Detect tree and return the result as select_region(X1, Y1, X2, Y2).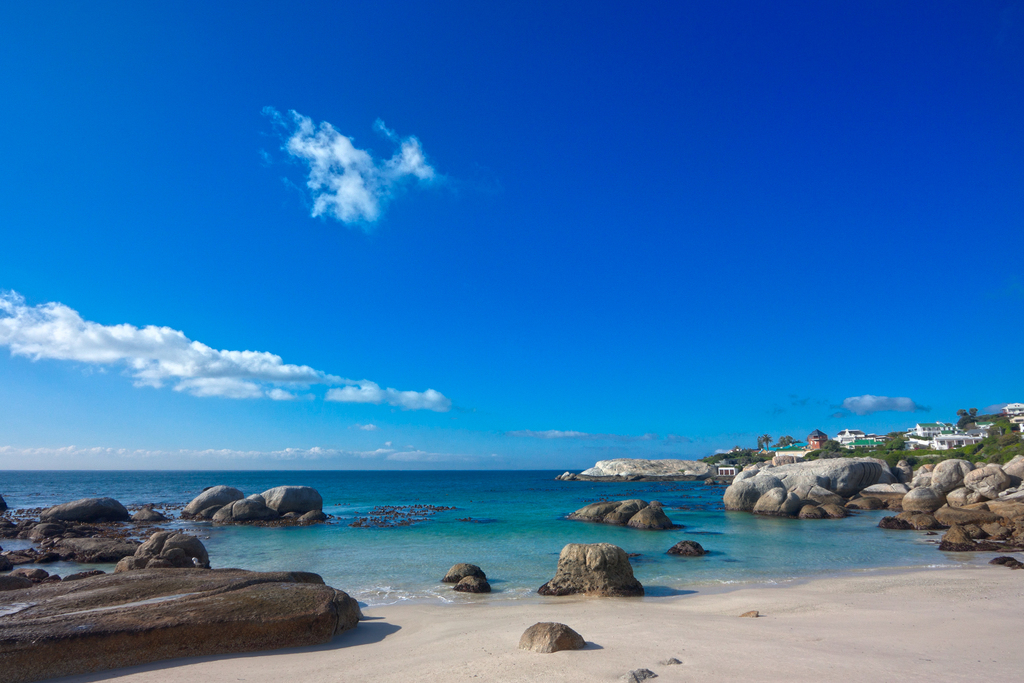
select_region(771, 431, 796, 454).
